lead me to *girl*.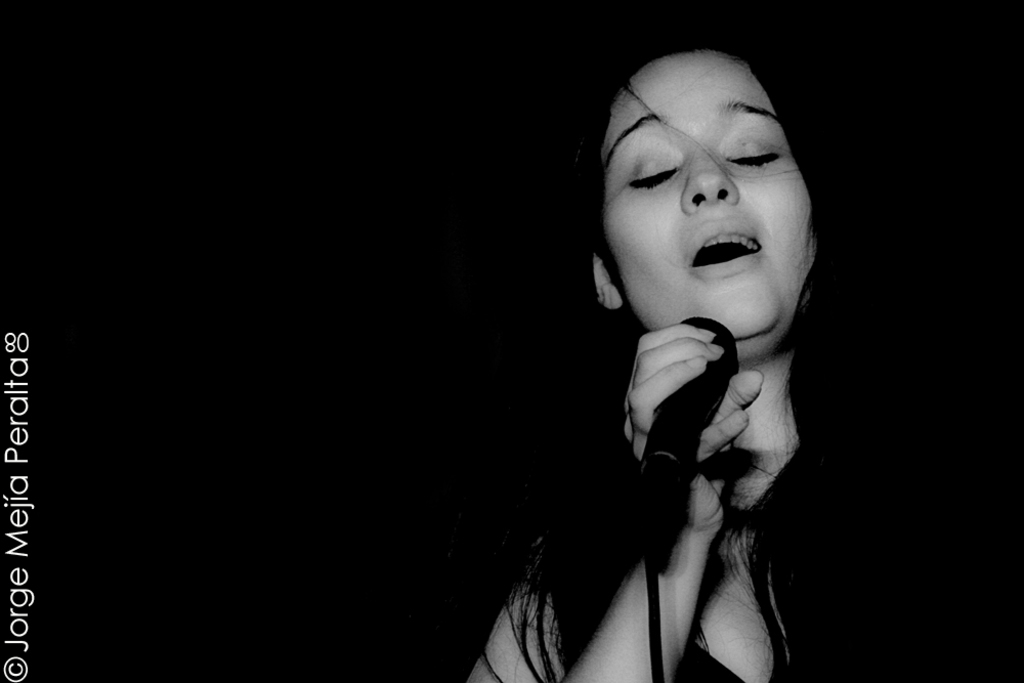
Lead to bbox(469, 49, 910, 682).
